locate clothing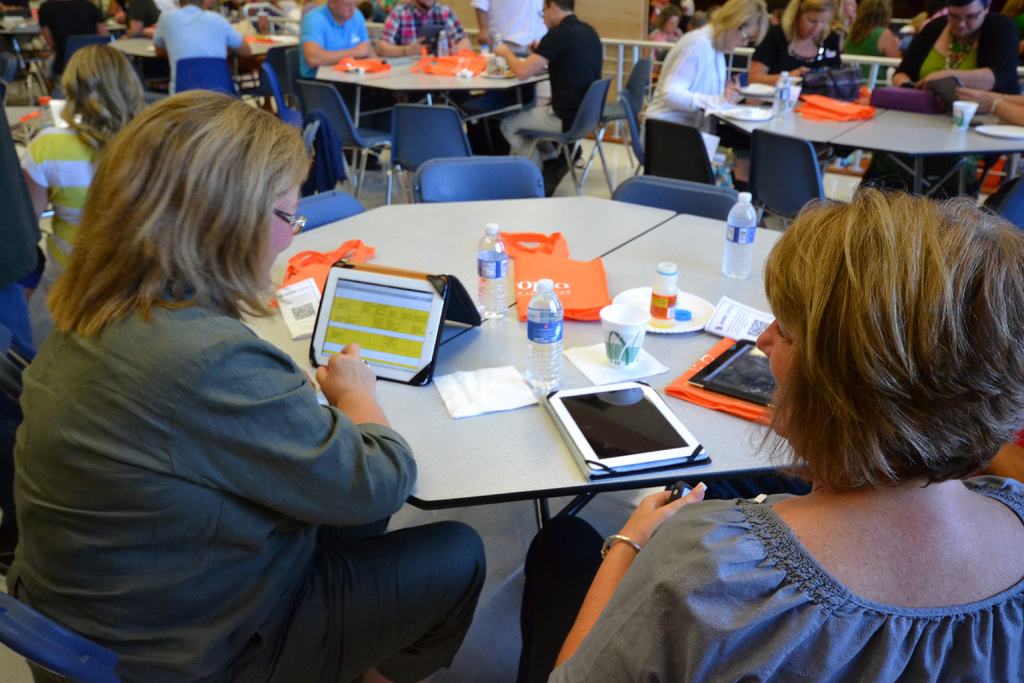
left=643, top=24, right=730, bottom=188
